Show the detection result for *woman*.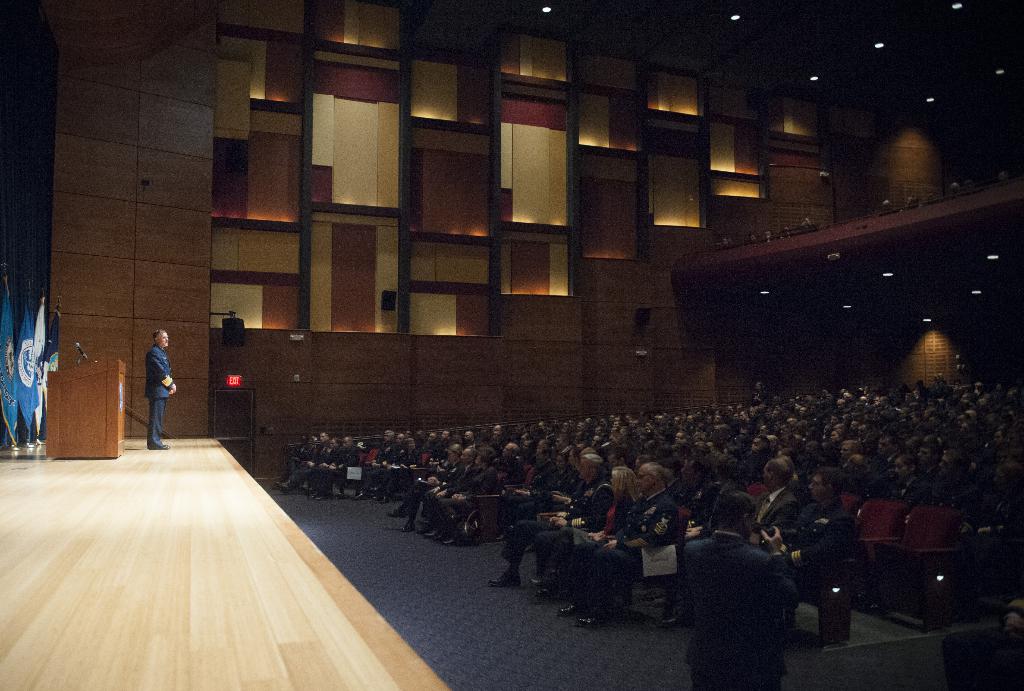
detection(369, 439, 425, 505).
